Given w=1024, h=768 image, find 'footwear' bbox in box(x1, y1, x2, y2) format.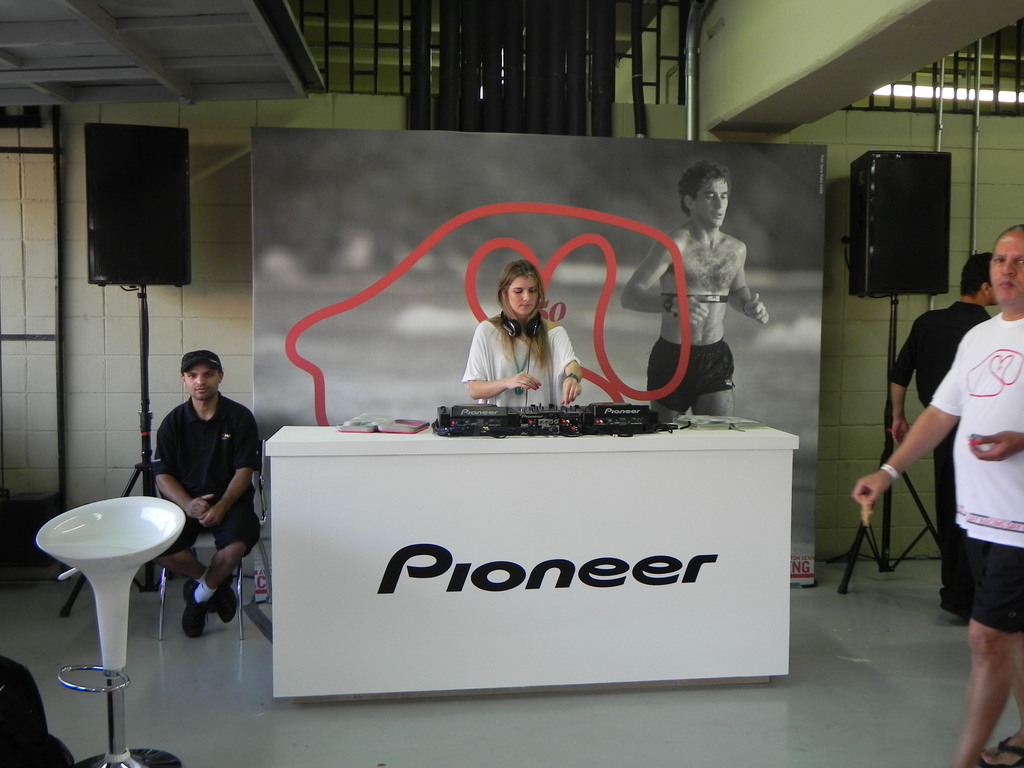
box(980, 735, 1023, 767).
